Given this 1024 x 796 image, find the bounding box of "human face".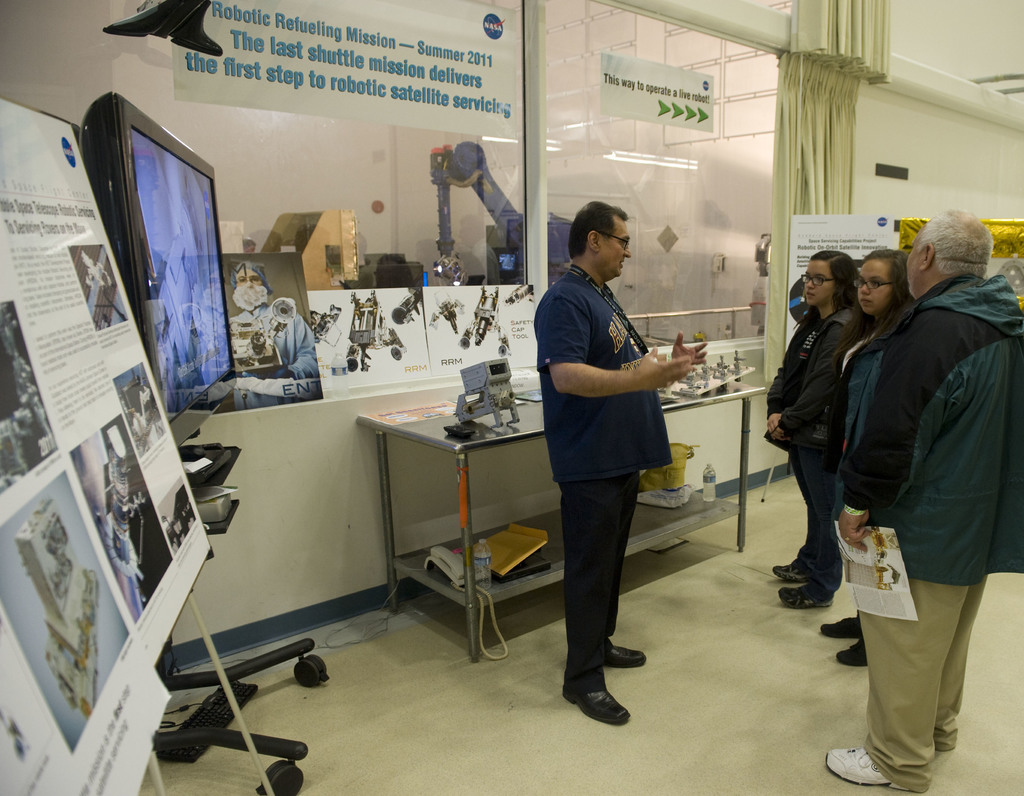
bbox=[804, 255, 833, 307].
